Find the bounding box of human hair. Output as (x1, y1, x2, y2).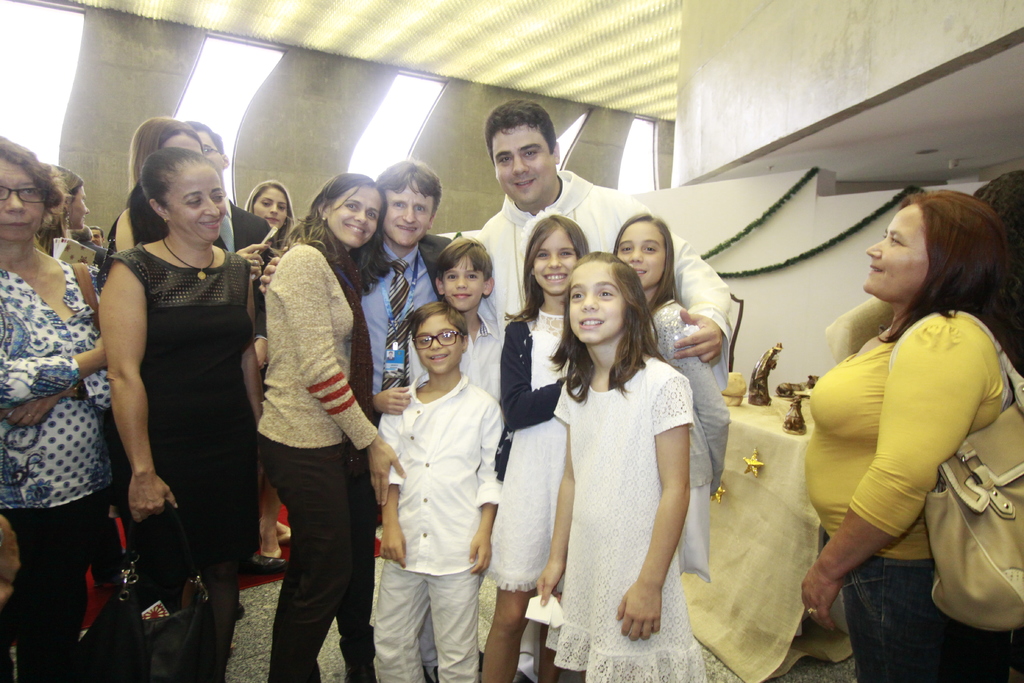
(431, 236, 493, 293).
